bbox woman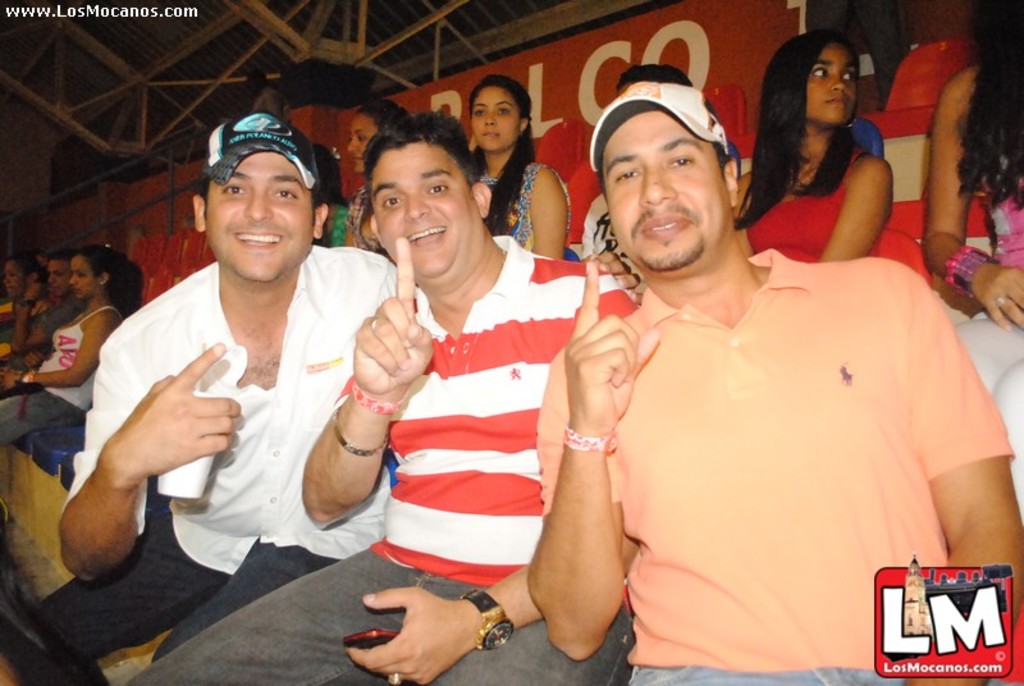
[left=332, top=106, right=412, bottom=255]
